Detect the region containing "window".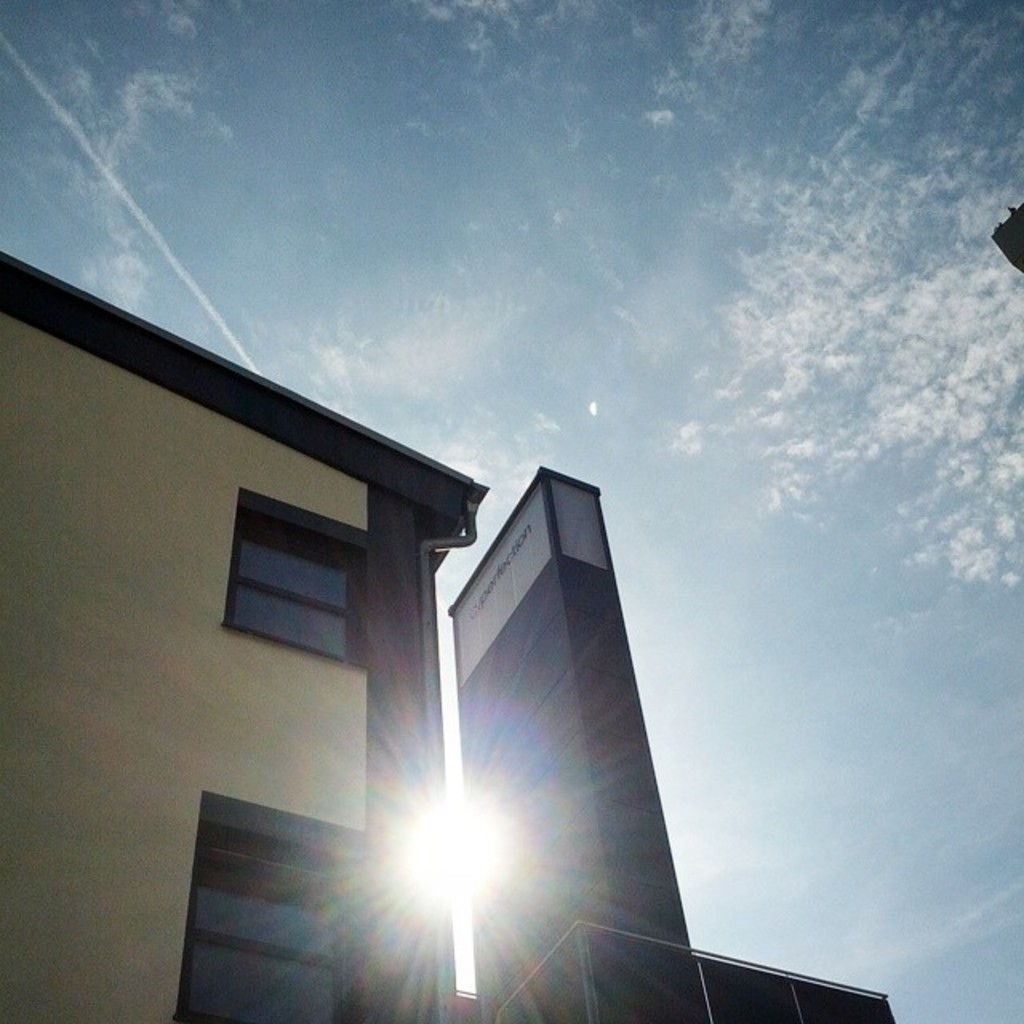
box=[216, 485, 395, 675].
